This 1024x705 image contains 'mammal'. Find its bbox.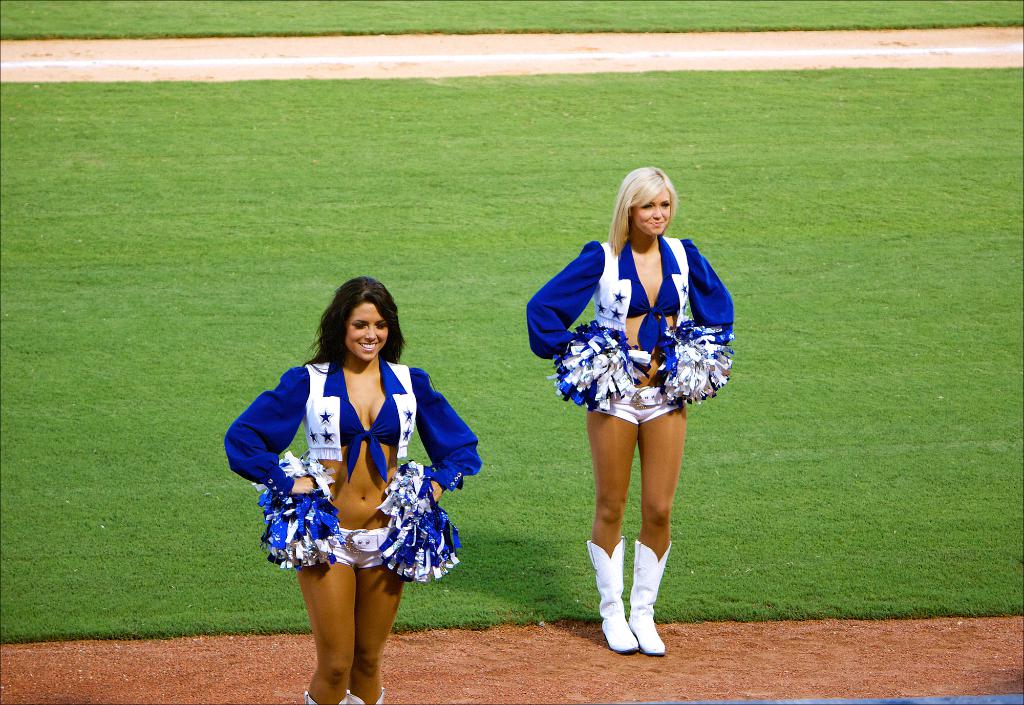
(left=526, top=161, right=733, bottom=659).
